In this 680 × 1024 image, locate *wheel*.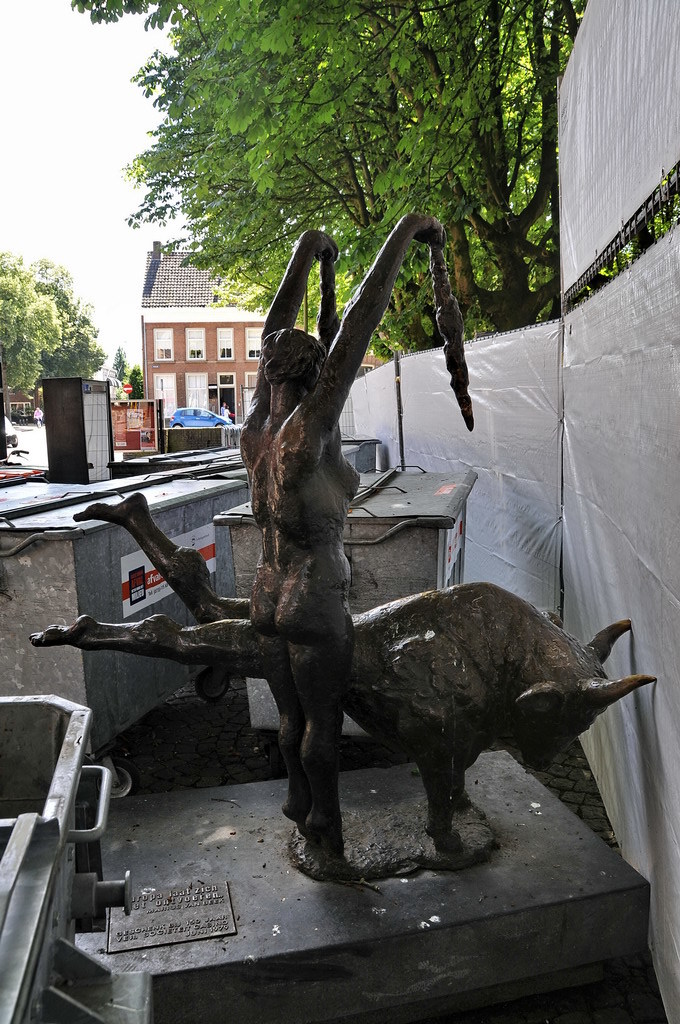
Bounding box: bbox=[12, 439, 19, 446].
